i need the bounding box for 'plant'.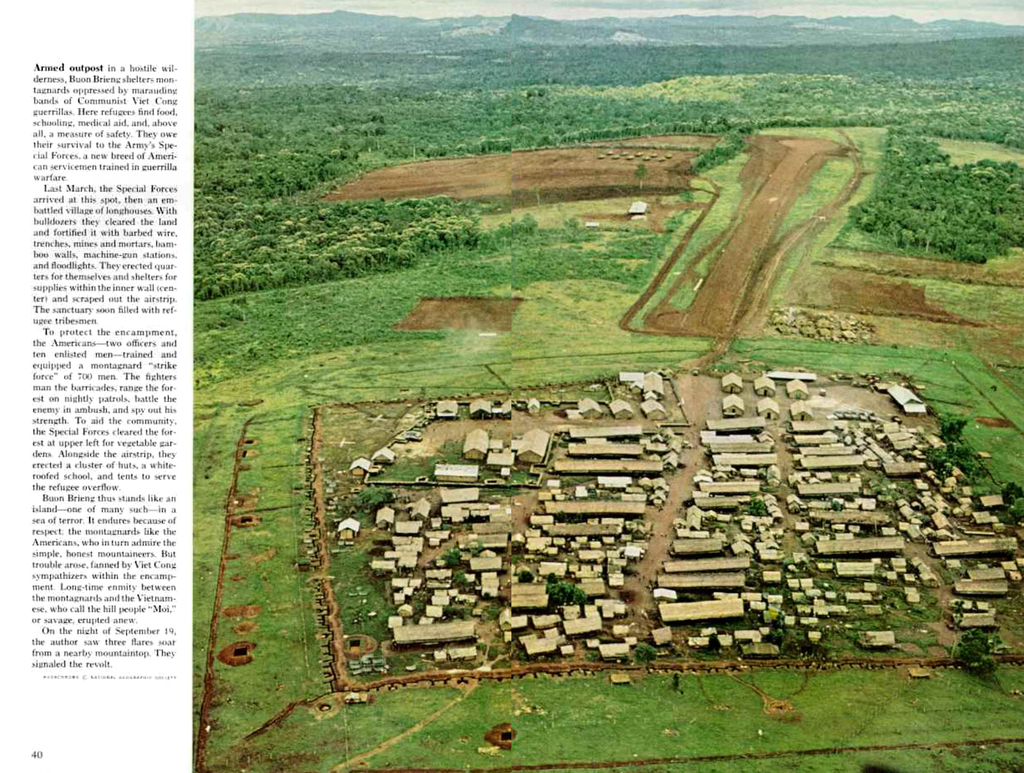
Here it is: [636,647,659,663].
